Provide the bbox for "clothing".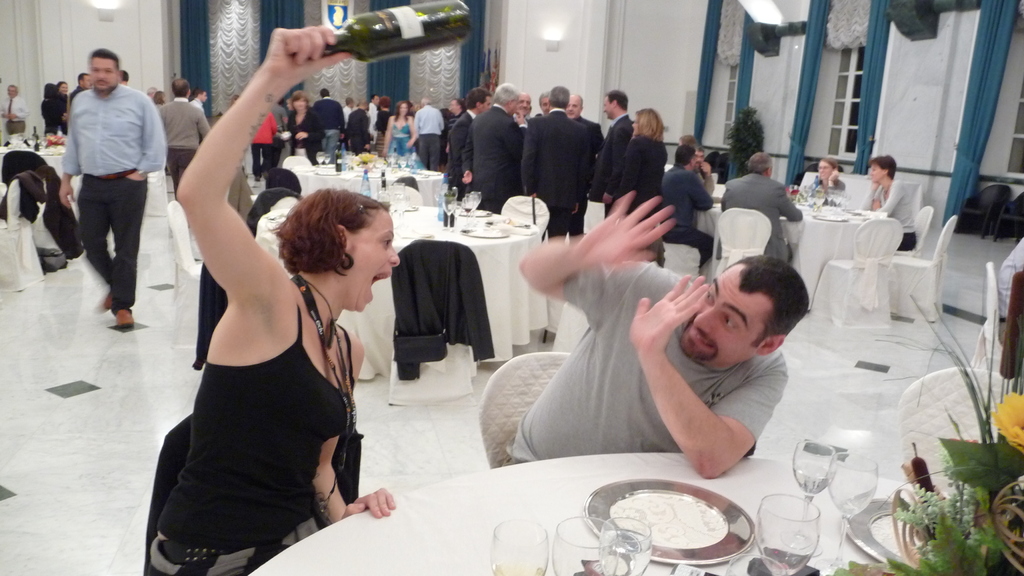
x1=609, y1=142, x2=664, y2=216.
